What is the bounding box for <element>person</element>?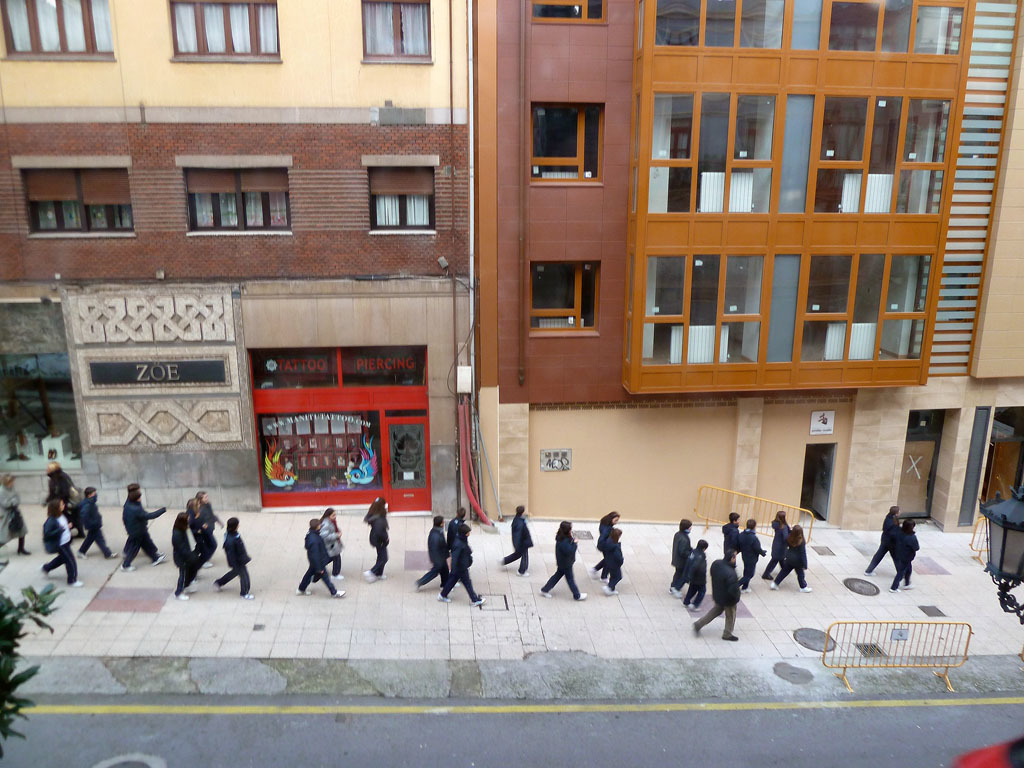
<bbox>770, 521, 813, 591</bbox>.
